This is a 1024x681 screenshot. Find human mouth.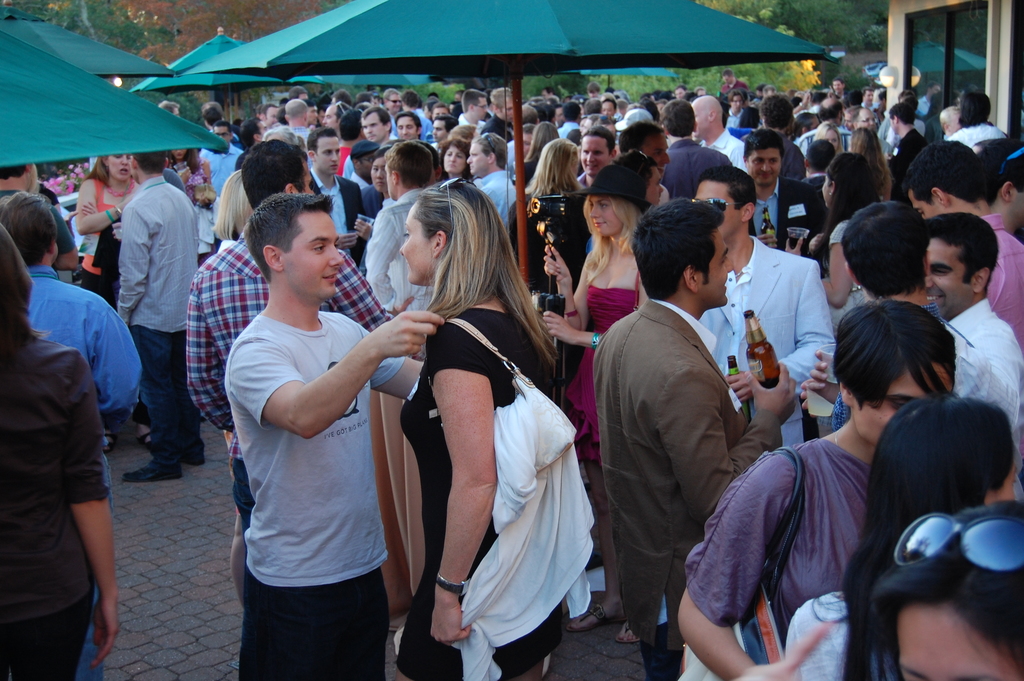
Bounding box: locate(374, 177, 385, 186).
